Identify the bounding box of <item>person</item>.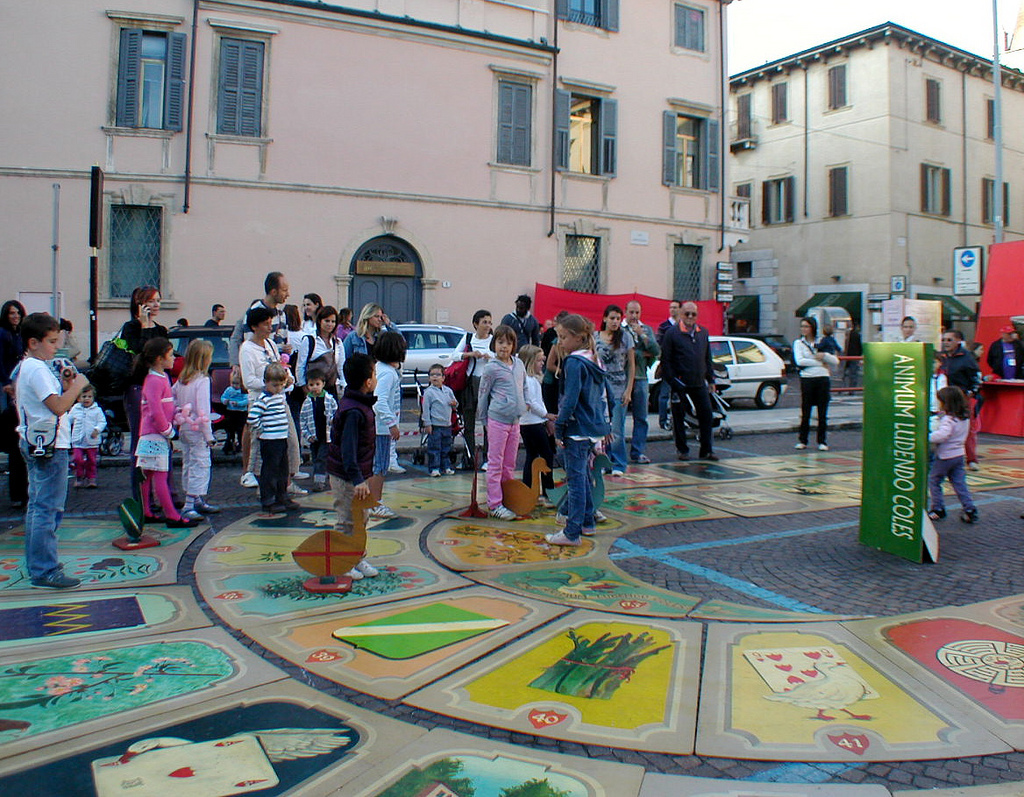
rect(964, 336, 989, 375).
